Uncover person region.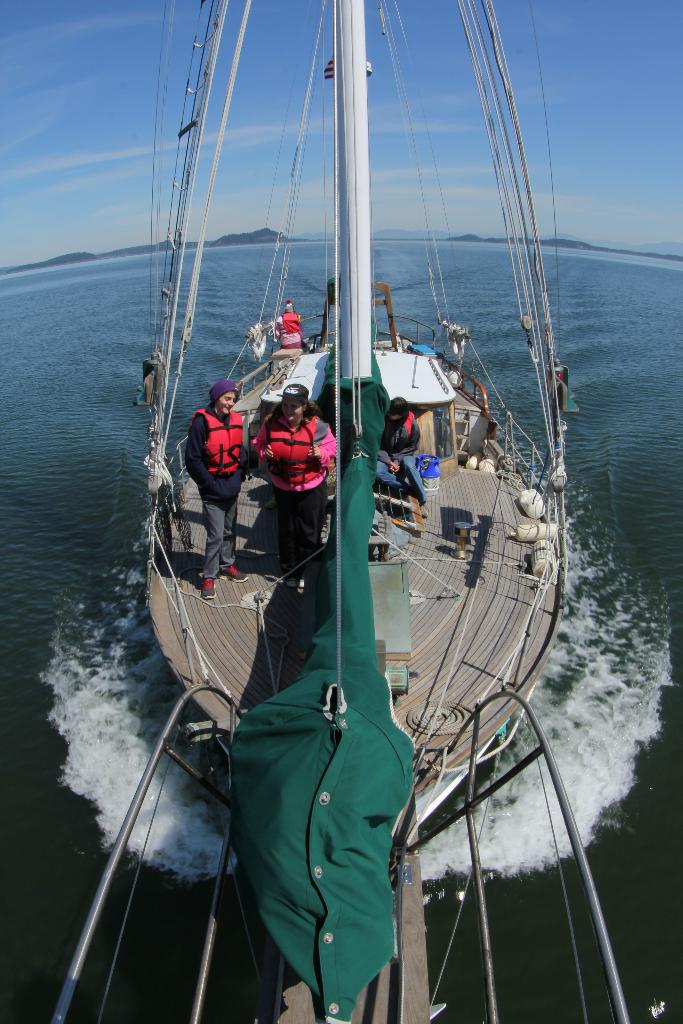
Uncovered: <region>185, 386, 261, 601</region>.
